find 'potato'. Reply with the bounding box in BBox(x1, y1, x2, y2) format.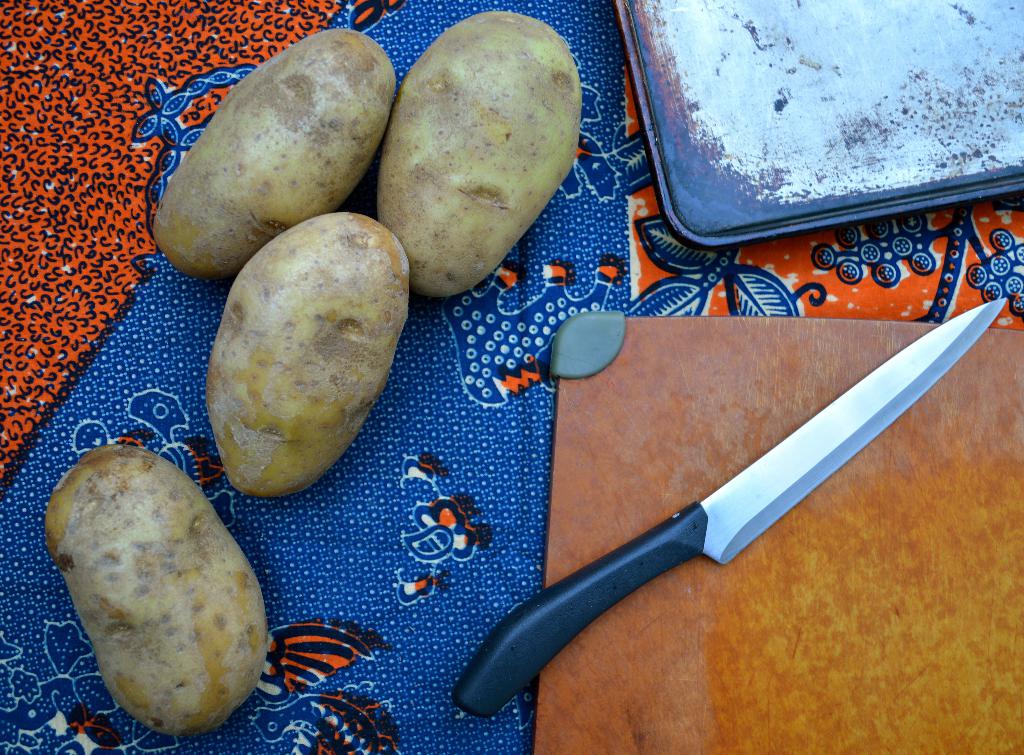
BBox(44, 443, 267, 738).
